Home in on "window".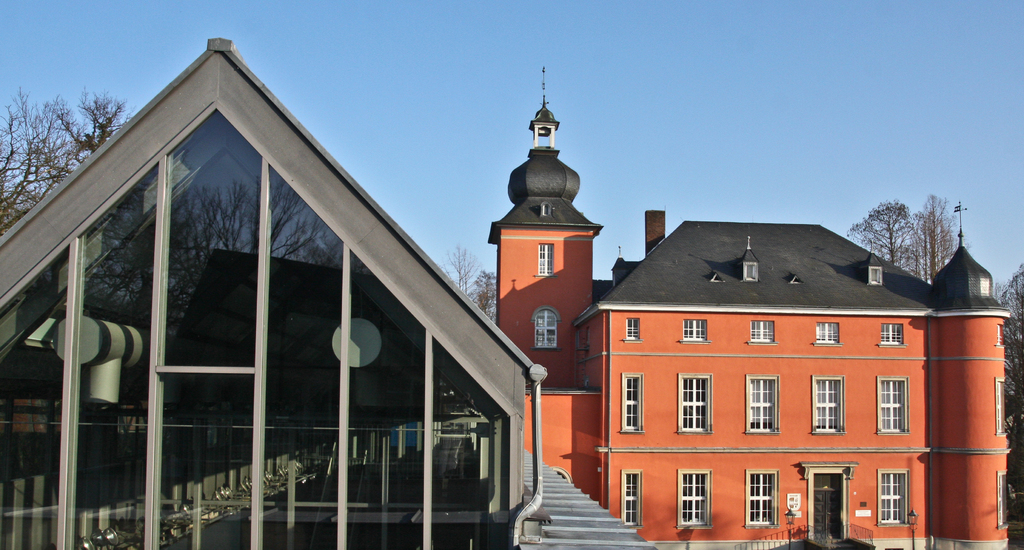
Homed in at select_region(877, 319, 905, 346).
